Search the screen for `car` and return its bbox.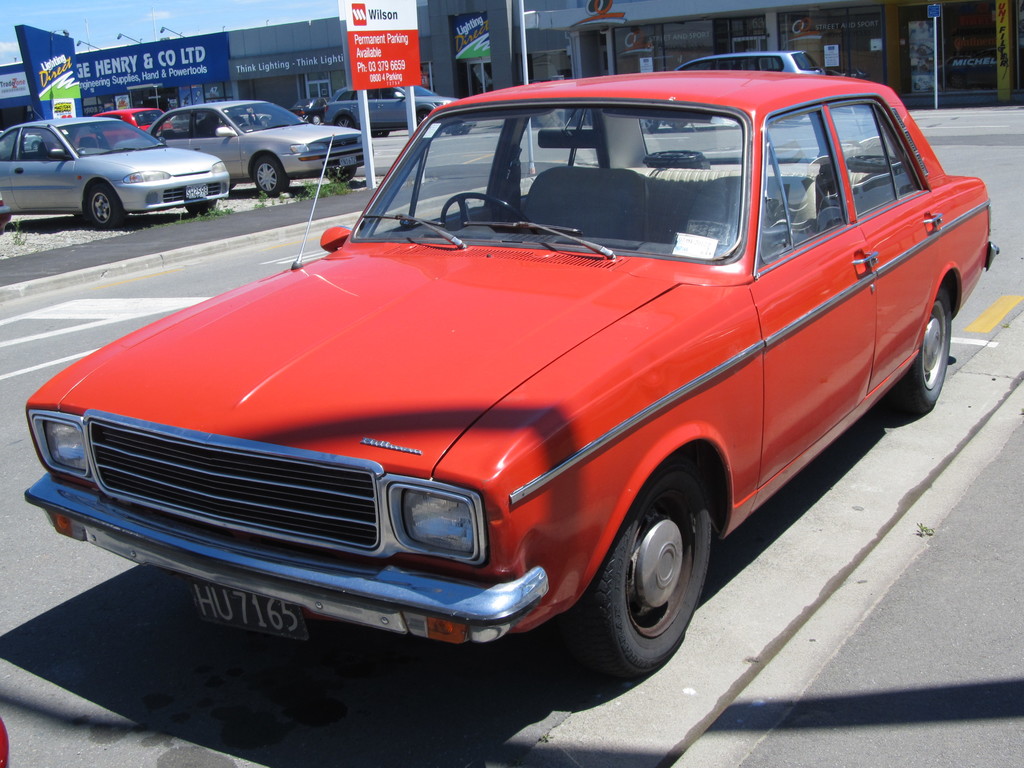
Found: left=0, top=111, right=235, bottom=230.
